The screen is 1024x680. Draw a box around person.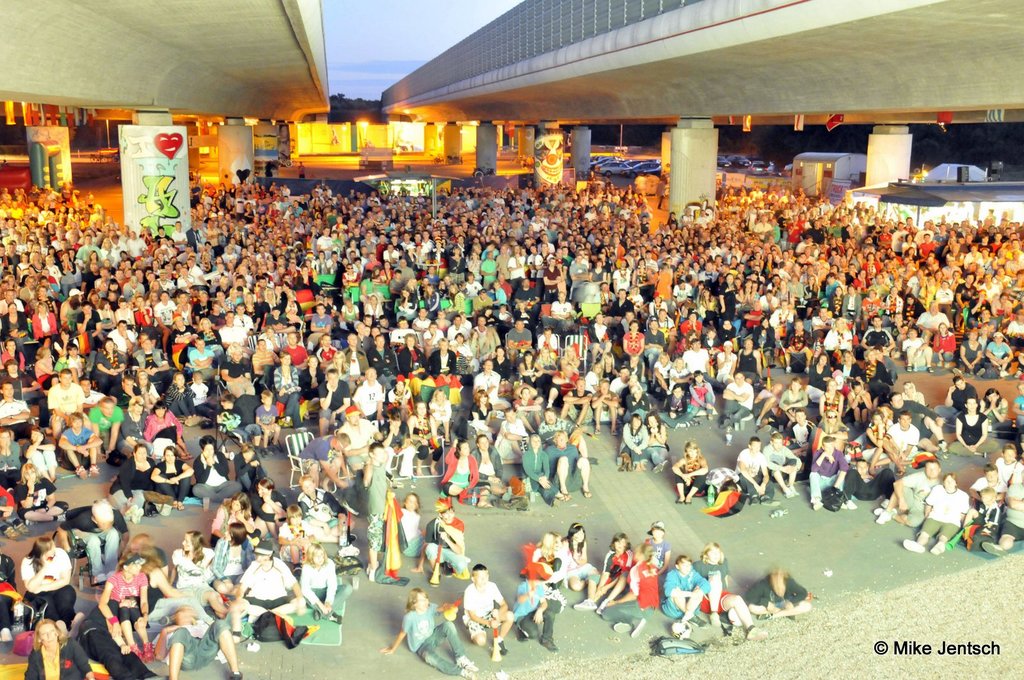
locate(609, 365, 628, 395).
